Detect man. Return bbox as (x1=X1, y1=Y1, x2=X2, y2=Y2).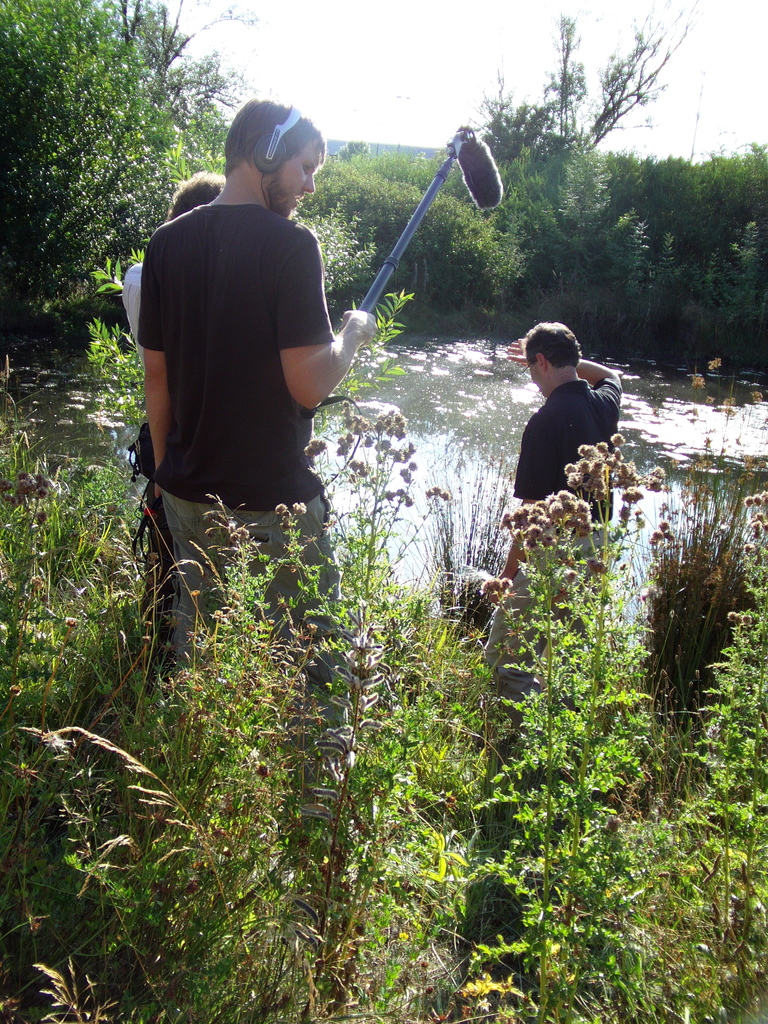
(x1=509, y1=311, x2=632, y2=504).
